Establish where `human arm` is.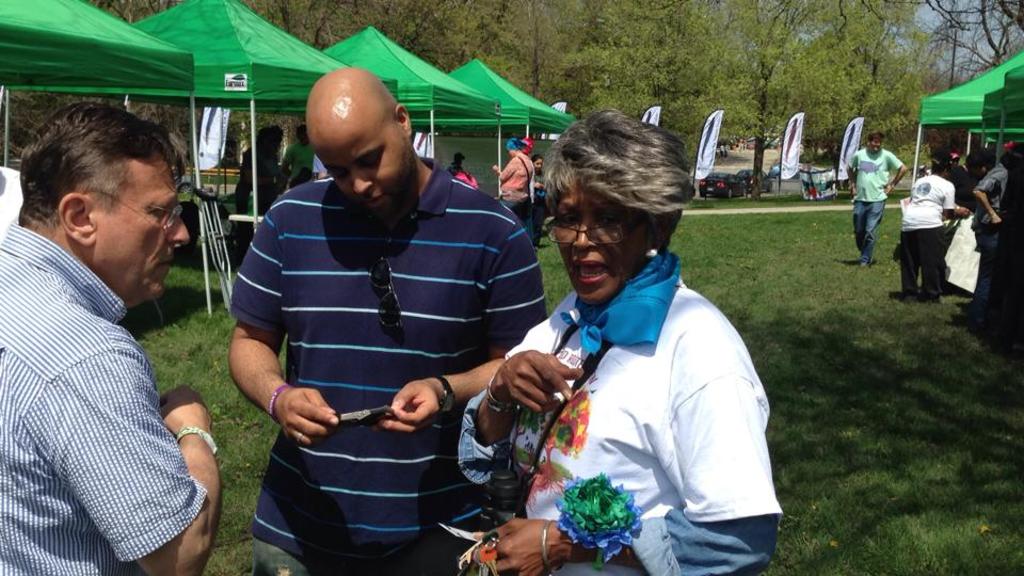
Established at 493,156,517,178.
